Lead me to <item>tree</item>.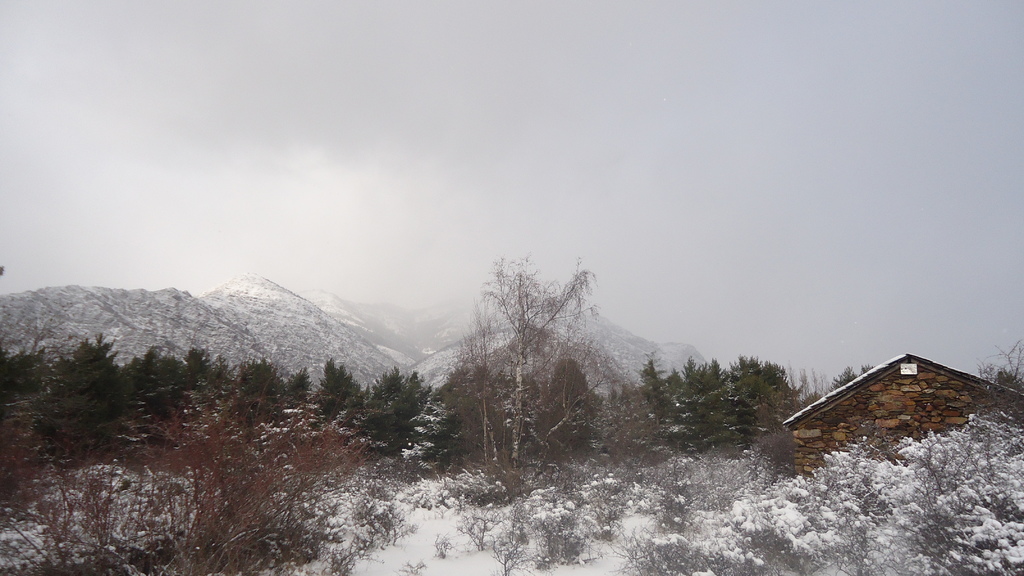
Lead to region(316, 359, 378, 410).
